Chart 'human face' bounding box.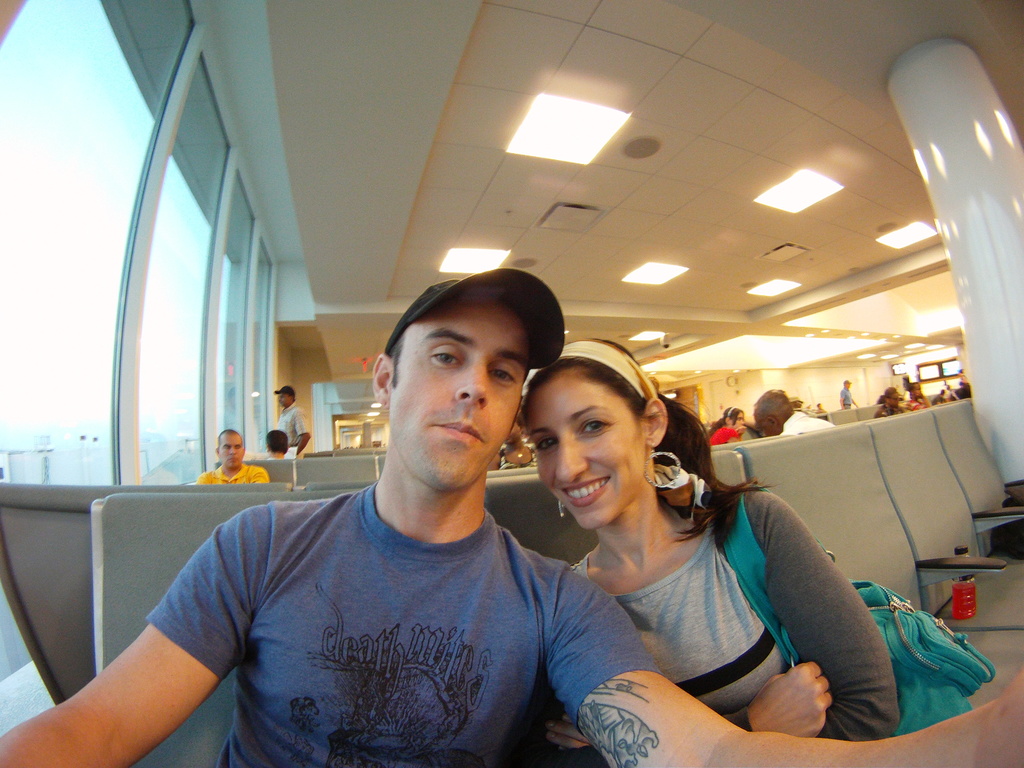
Charted: (left=753, top=416, right=776, bottom=437).
